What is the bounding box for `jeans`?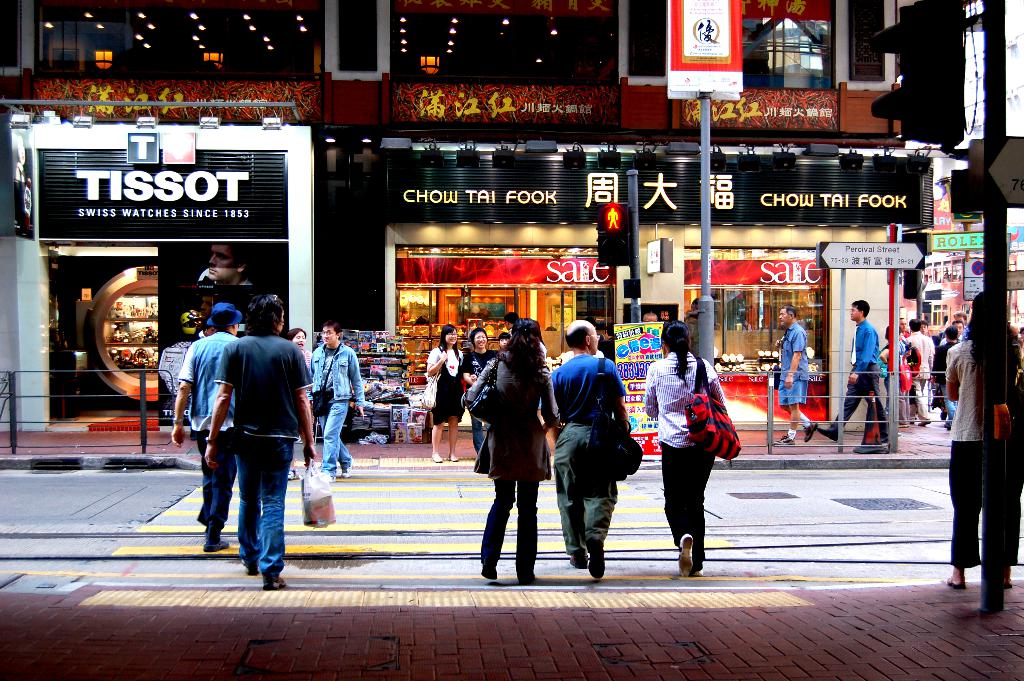
bbox=(651, 434, 717, 570).
